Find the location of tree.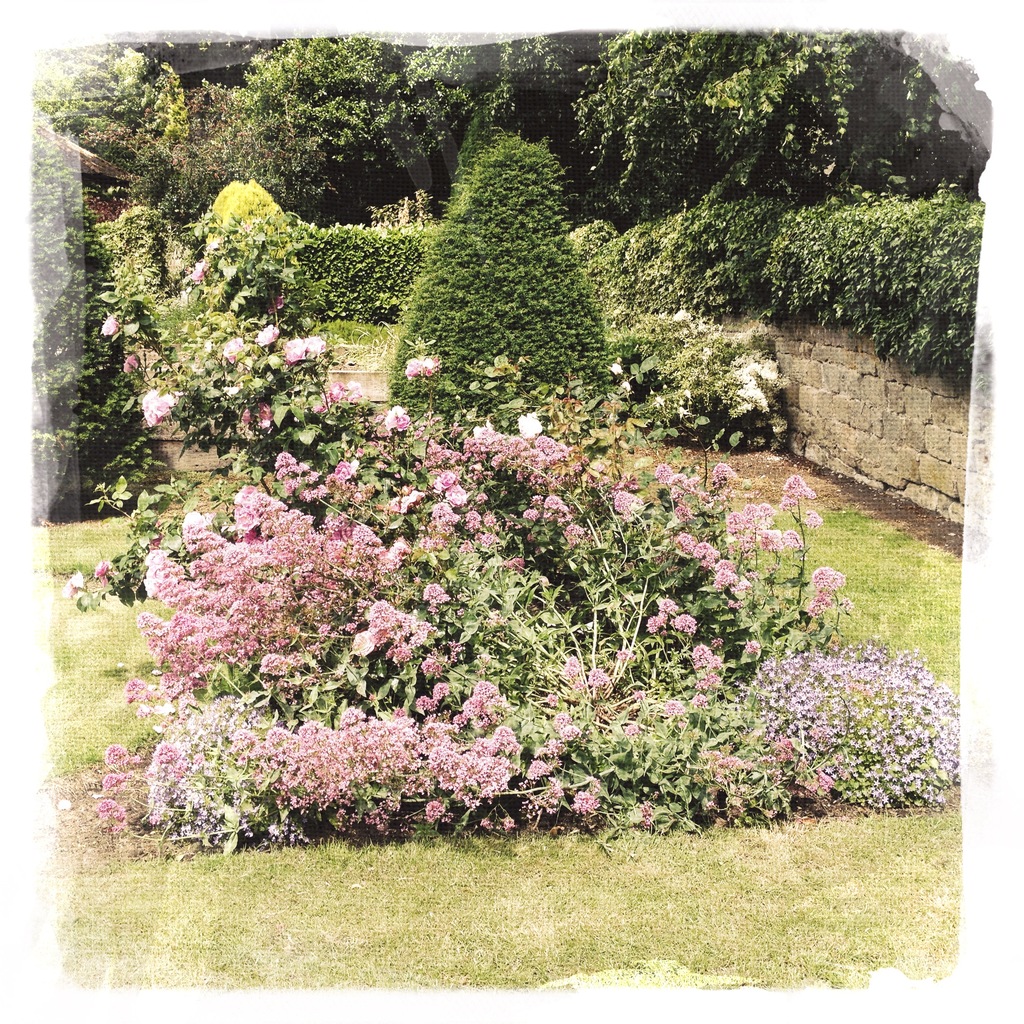
Location: crop(381, 127, 635, 432).
